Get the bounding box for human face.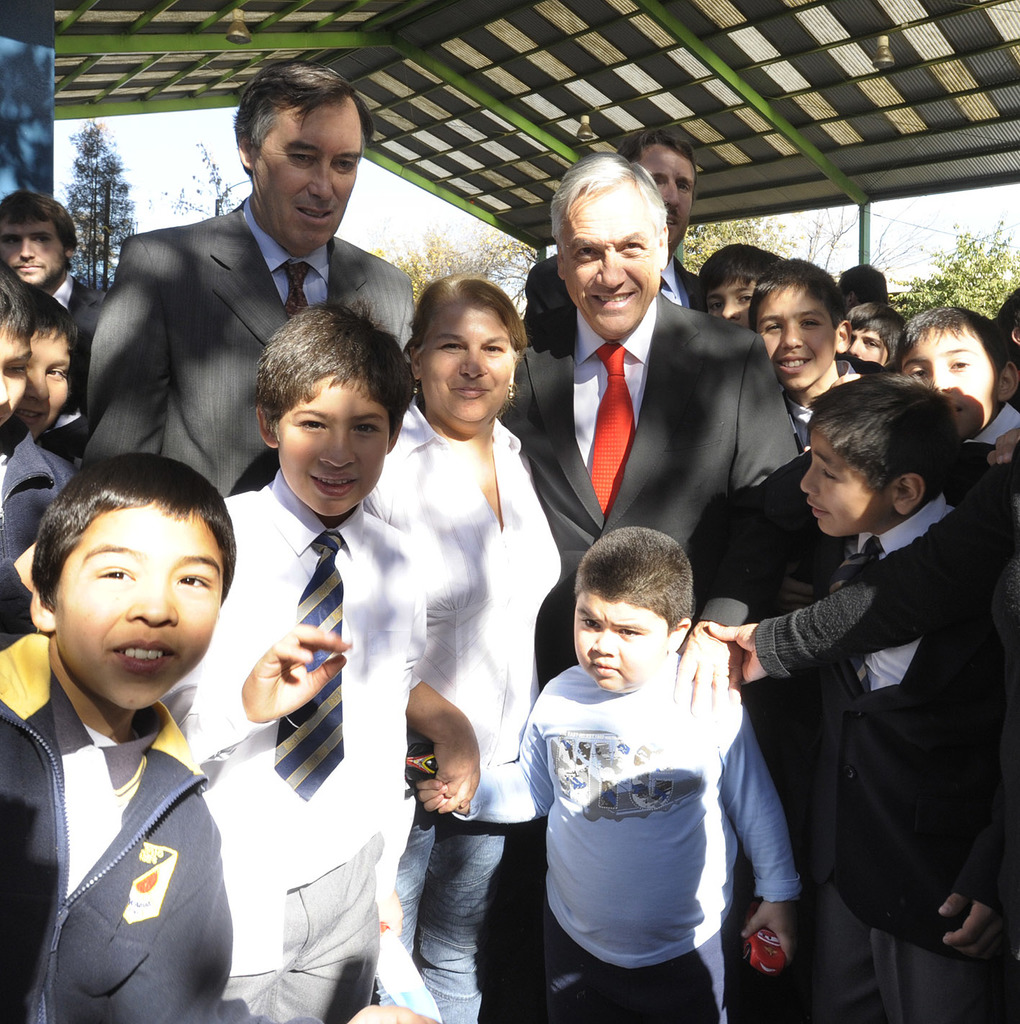
[x1=576, y1=601, x2=667, y2=693].
